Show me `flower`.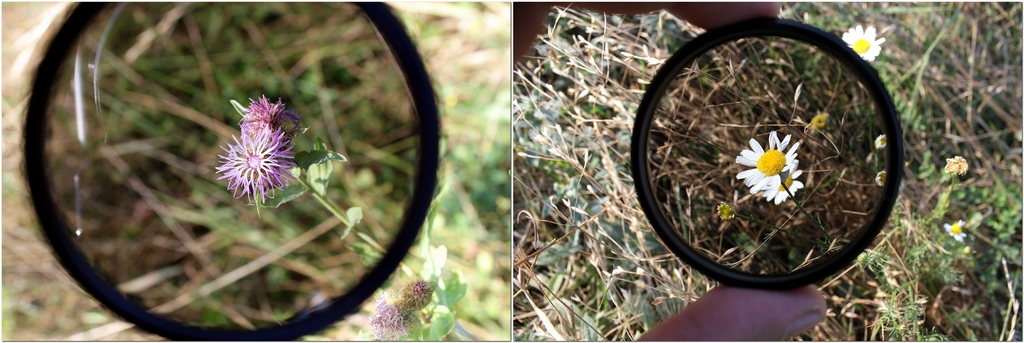
`flower` is here: pyautogui.locateOnScreen(872, 172, 888, 184).
